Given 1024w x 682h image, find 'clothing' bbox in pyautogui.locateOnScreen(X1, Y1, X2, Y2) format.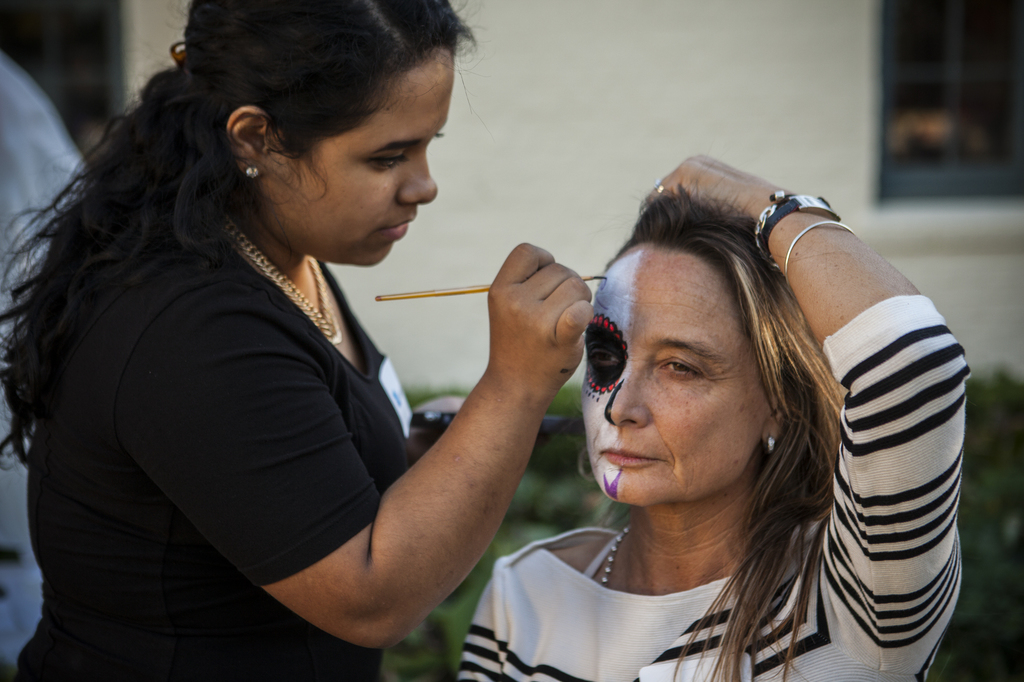
pyautogui.locateOnScreen(12, 231, 412, 681).
